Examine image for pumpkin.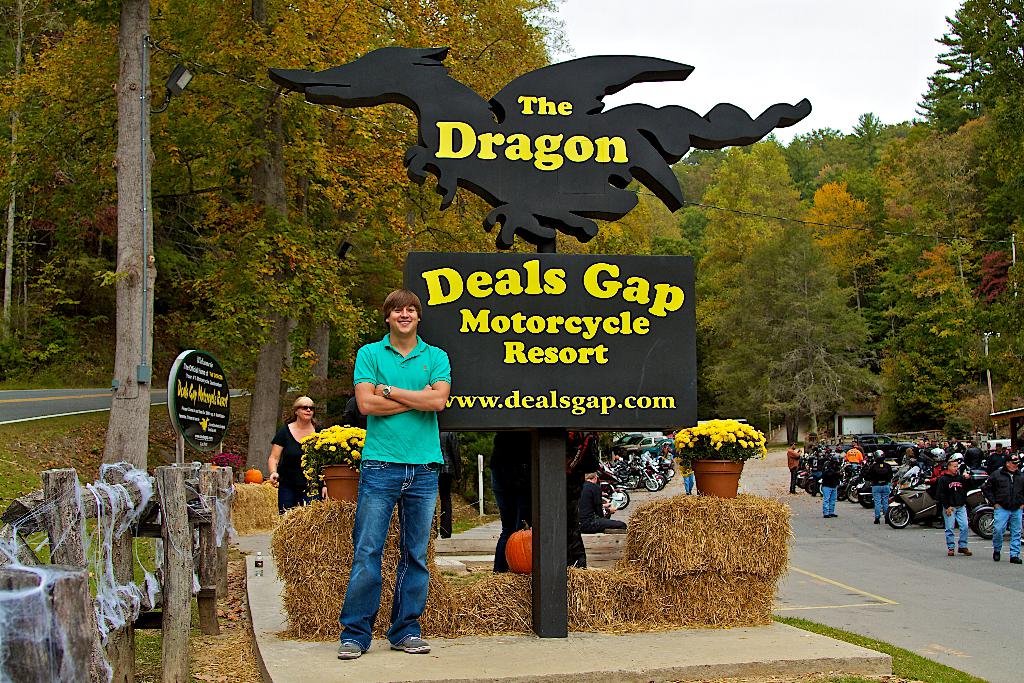
Examination result: region(246, 469, 264, 483).
